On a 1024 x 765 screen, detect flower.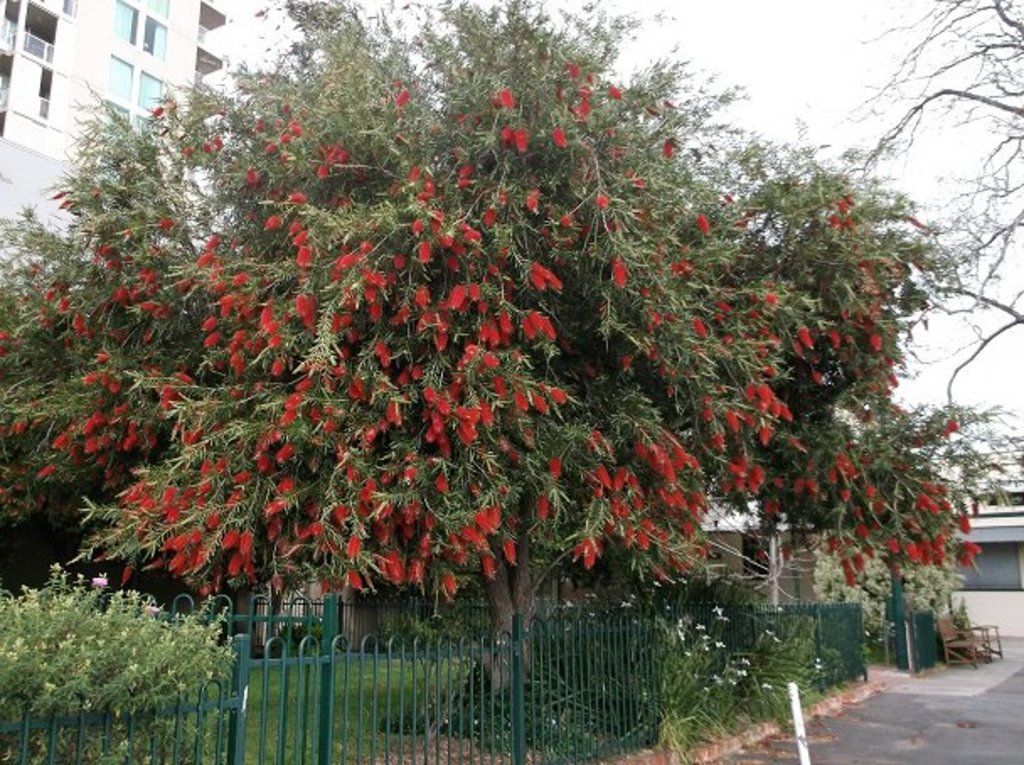
box=[552, 121, 568, 150].
